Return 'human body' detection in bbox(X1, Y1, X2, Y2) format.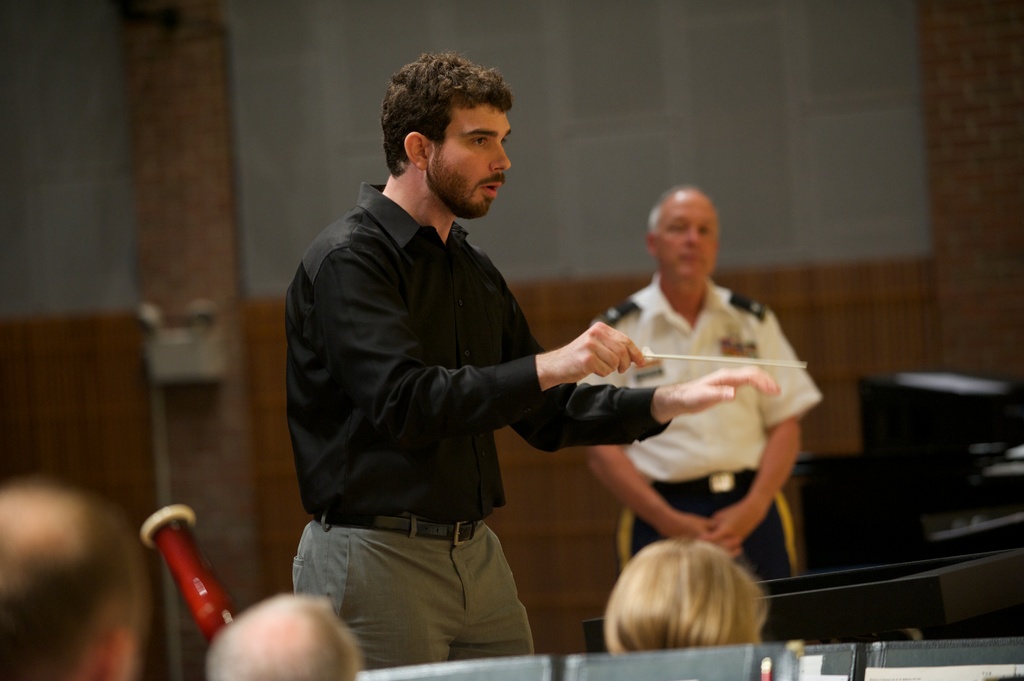
bbox(285, 49, 778, 671).
